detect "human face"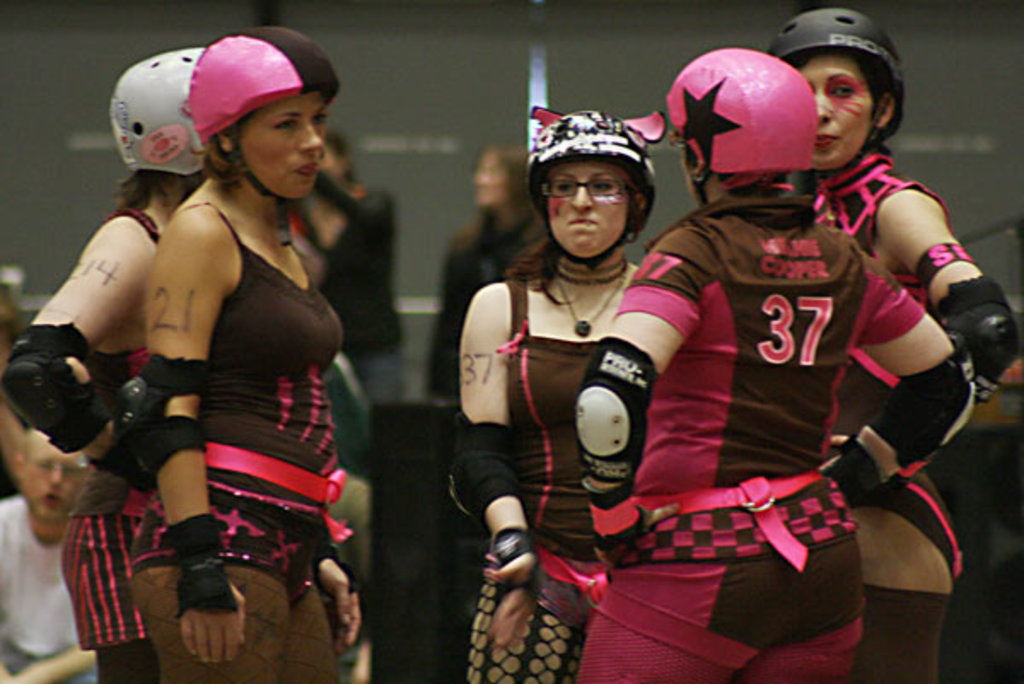
544 164 628 264
